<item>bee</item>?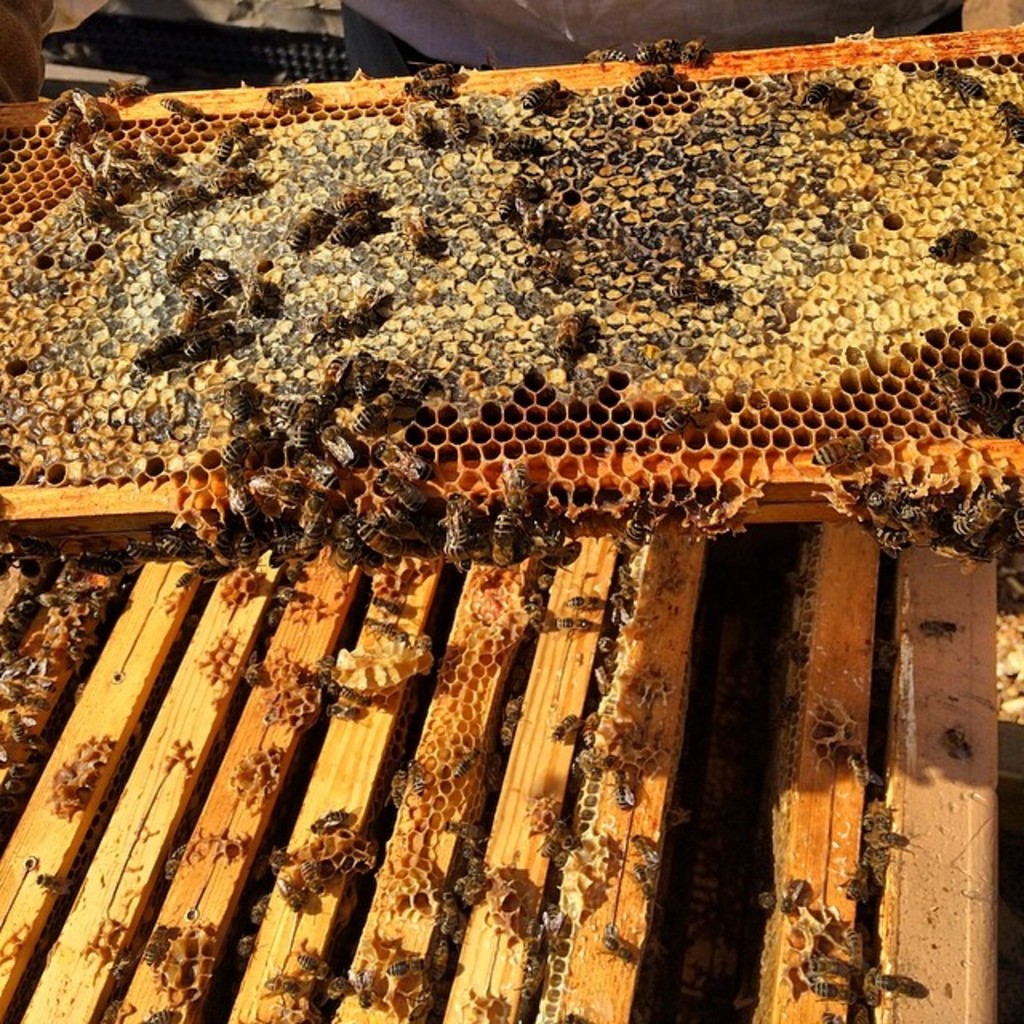
left=458, top=102, right=501, bottom=138
